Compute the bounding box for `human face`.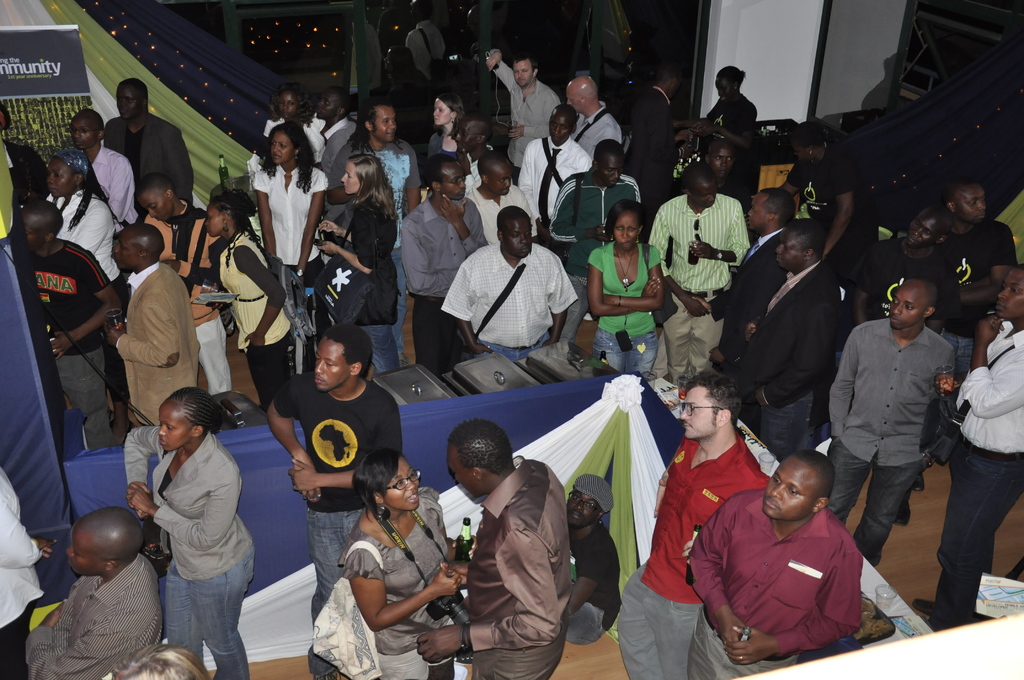
(19,209,43,247).
